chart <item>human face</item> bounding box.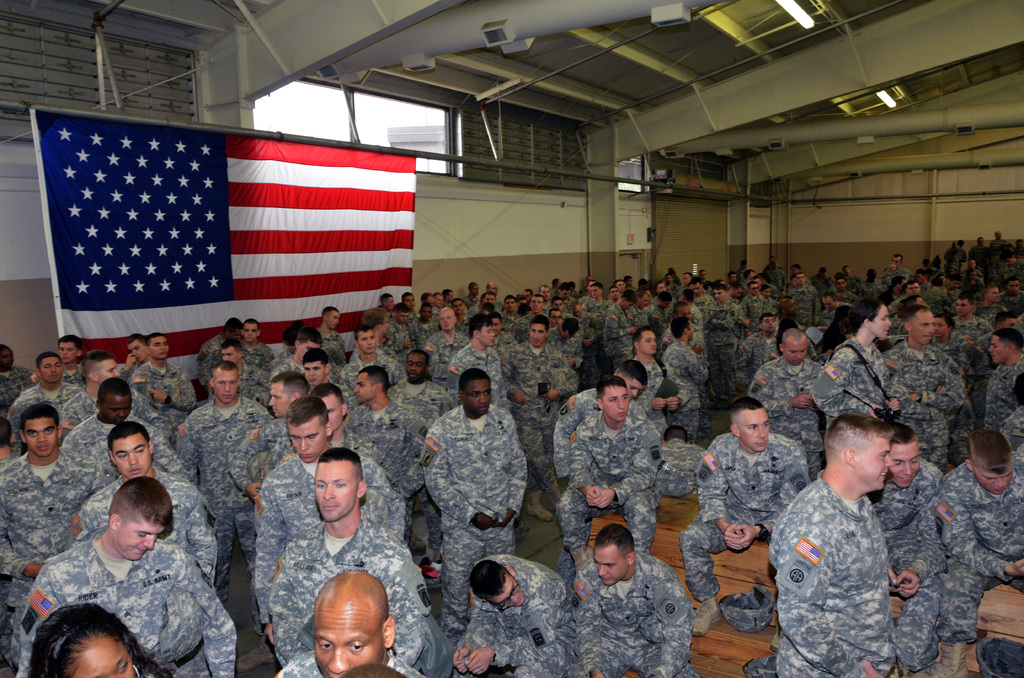
Charted: locate(660, 300, 671, 310).
